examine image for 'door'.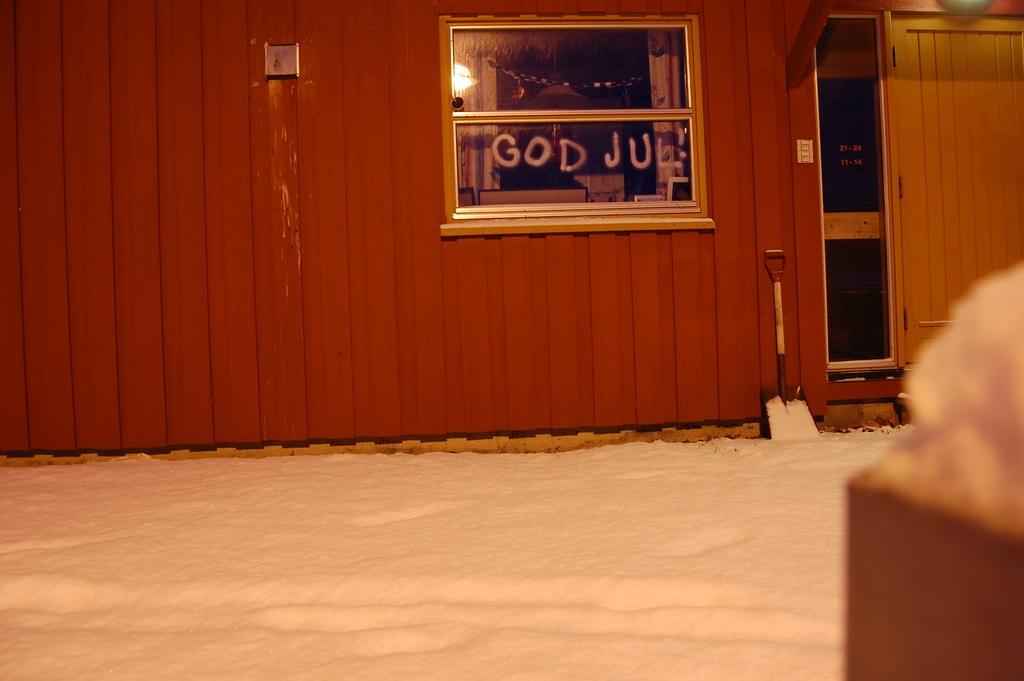
Examination result: BBox(891, 17, 1023, 362).
